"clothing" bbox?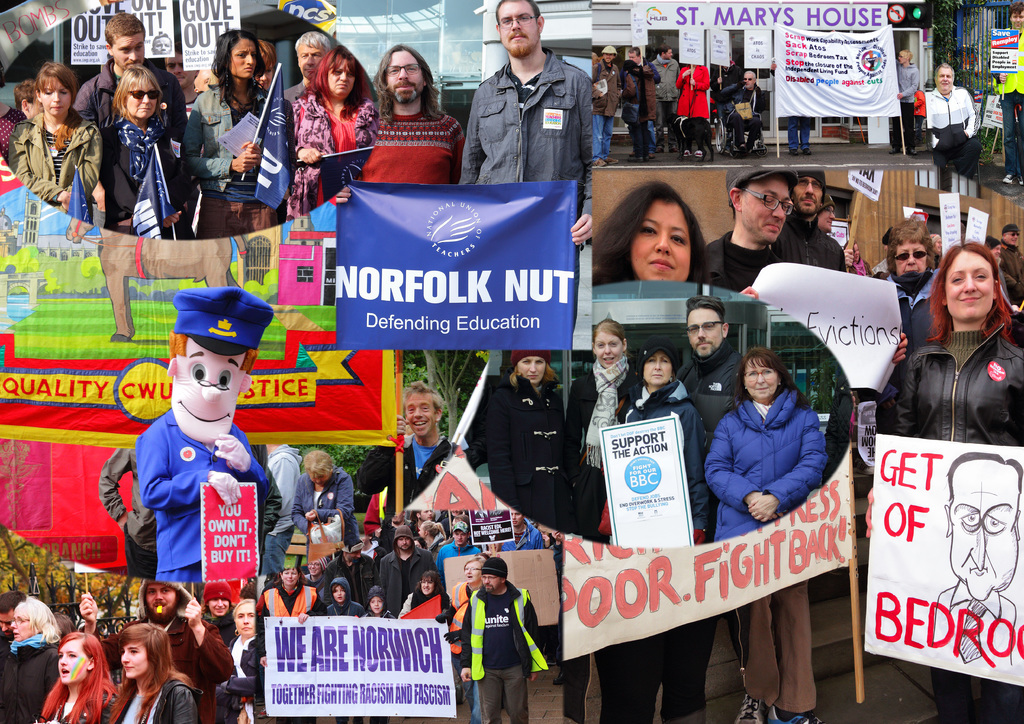
detection(712, 61, 744, 92)
